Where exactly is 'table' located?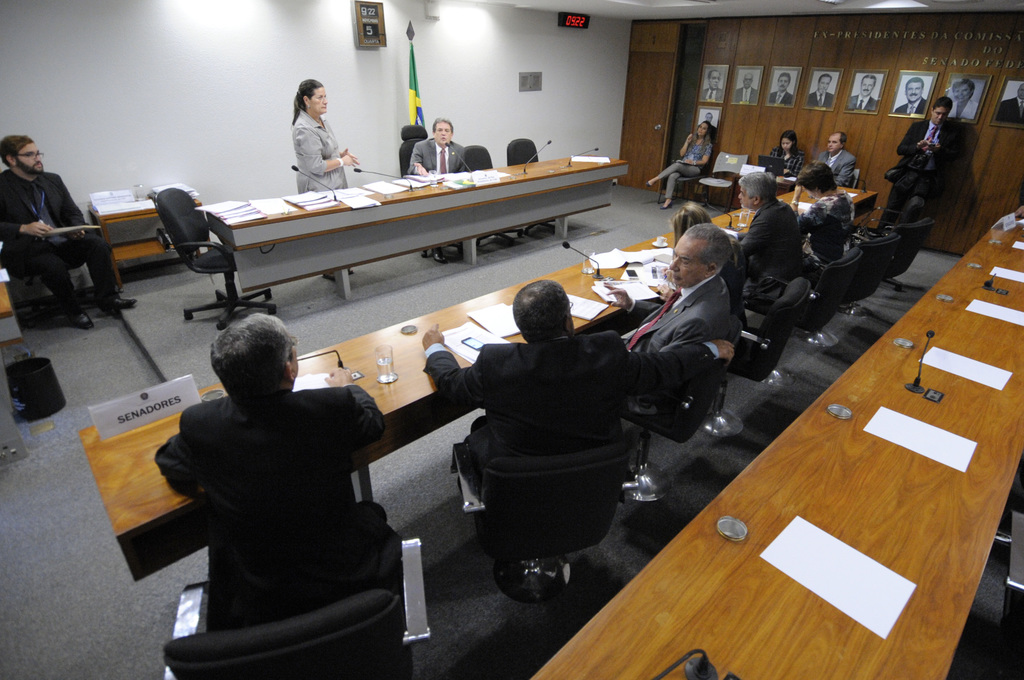
Its bounding box is 202:152:630:298.
